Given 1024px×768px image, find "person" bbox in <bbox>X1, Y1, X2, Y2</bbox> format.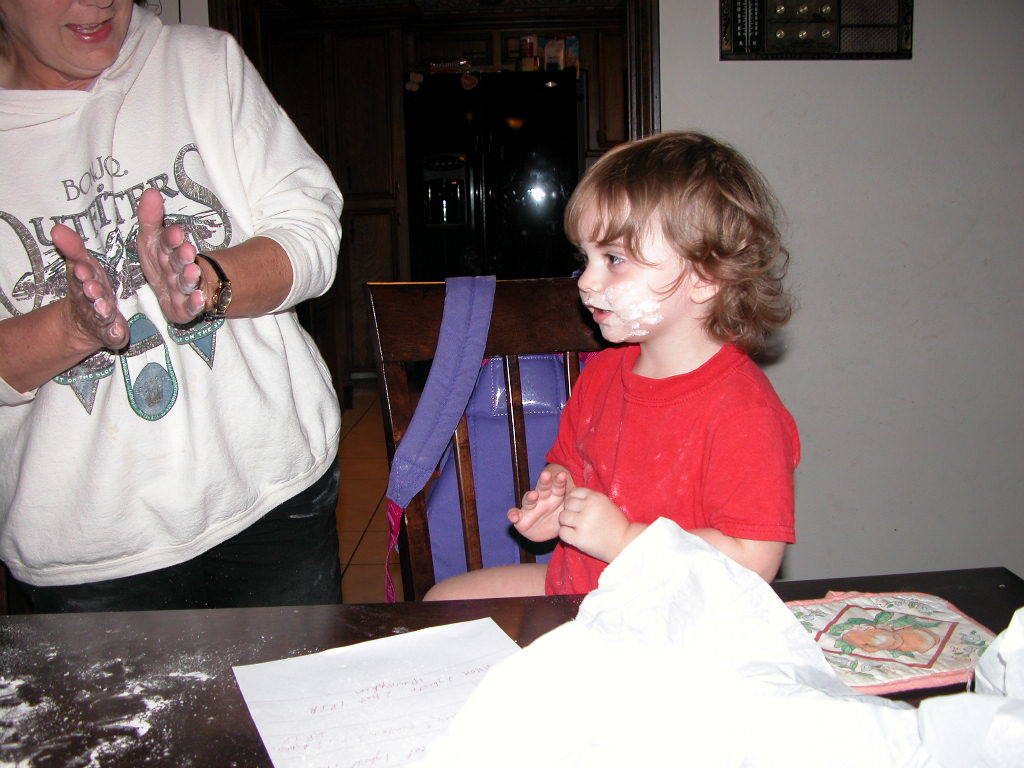
<bbox>422, 128, 801, 604</bbox>.
